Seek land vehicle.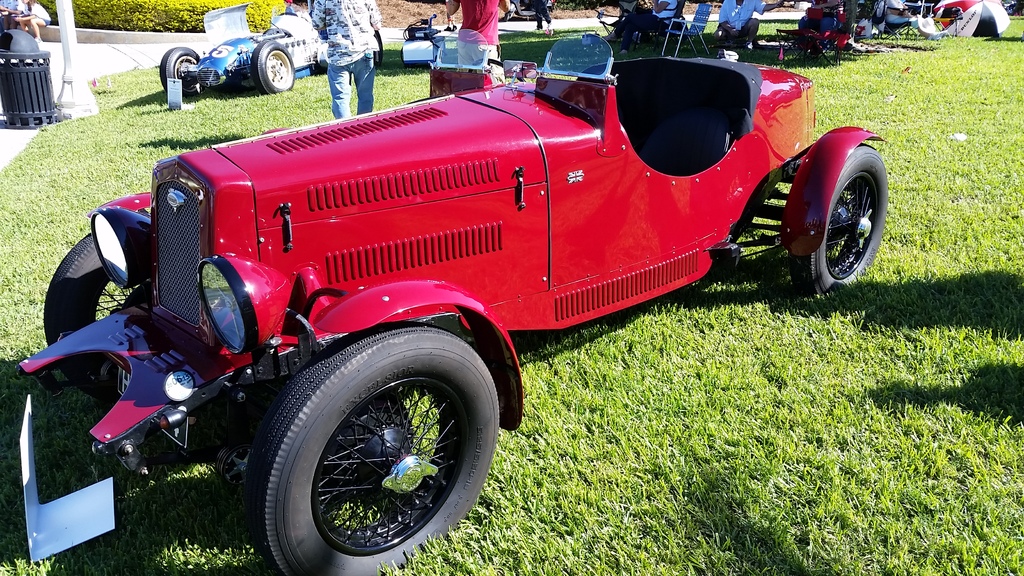
l=157, t=17, r=384, b=95.
